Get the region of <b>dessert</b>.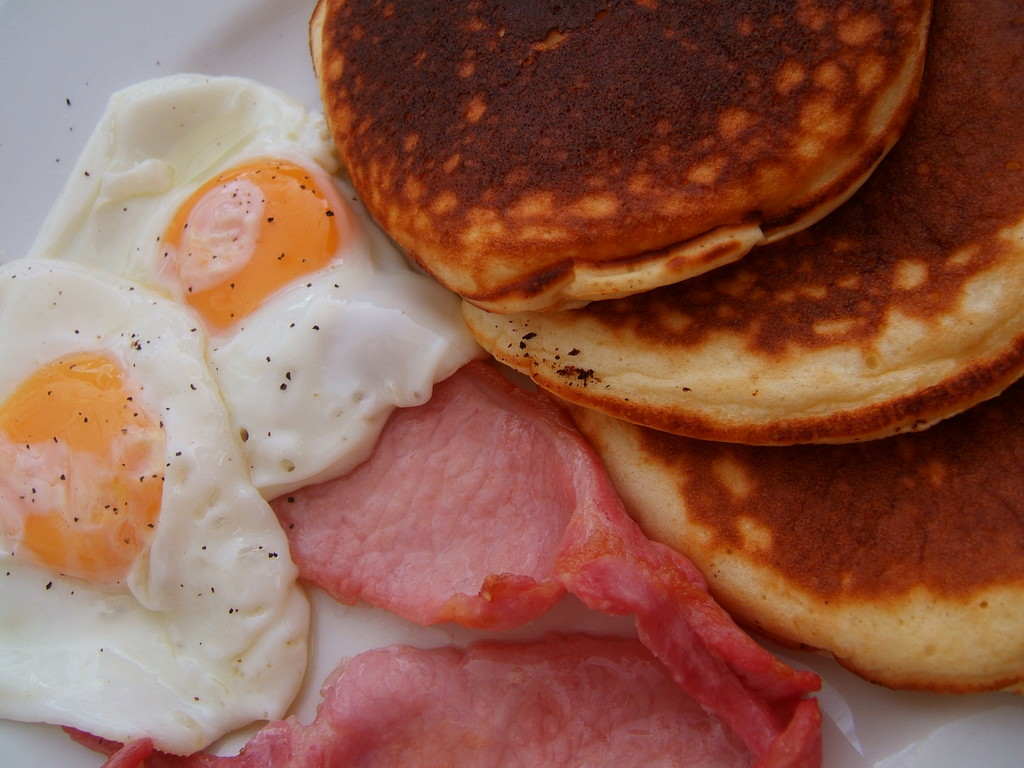
rect(70, 636, 755, 767).
